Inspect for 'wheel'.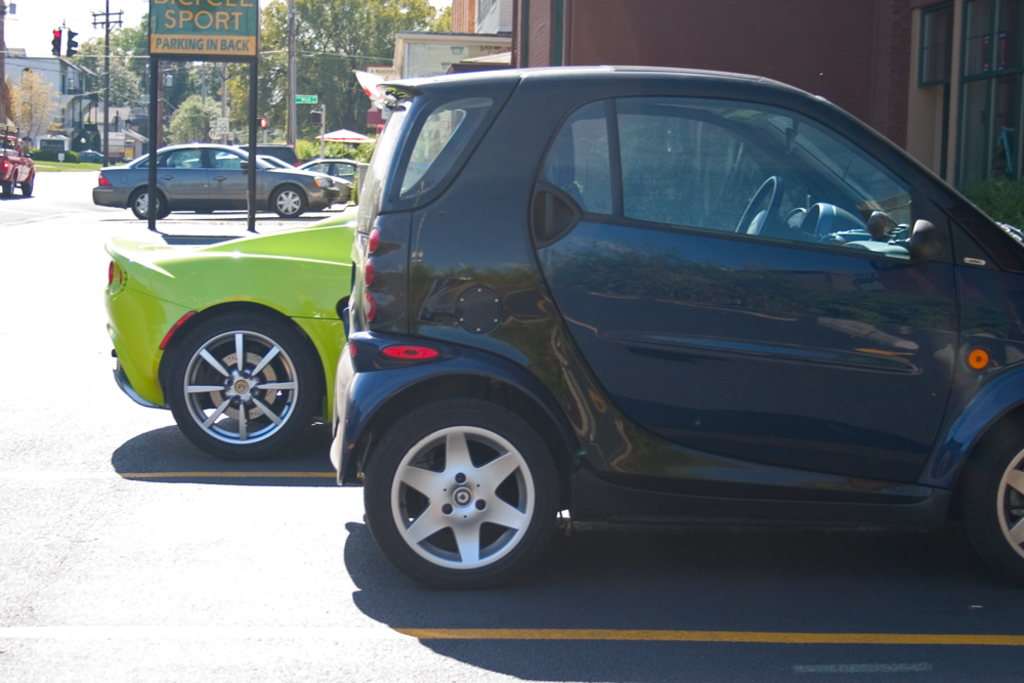
Inspection: [x1=23, y1=177, x2=33, y2=198].
